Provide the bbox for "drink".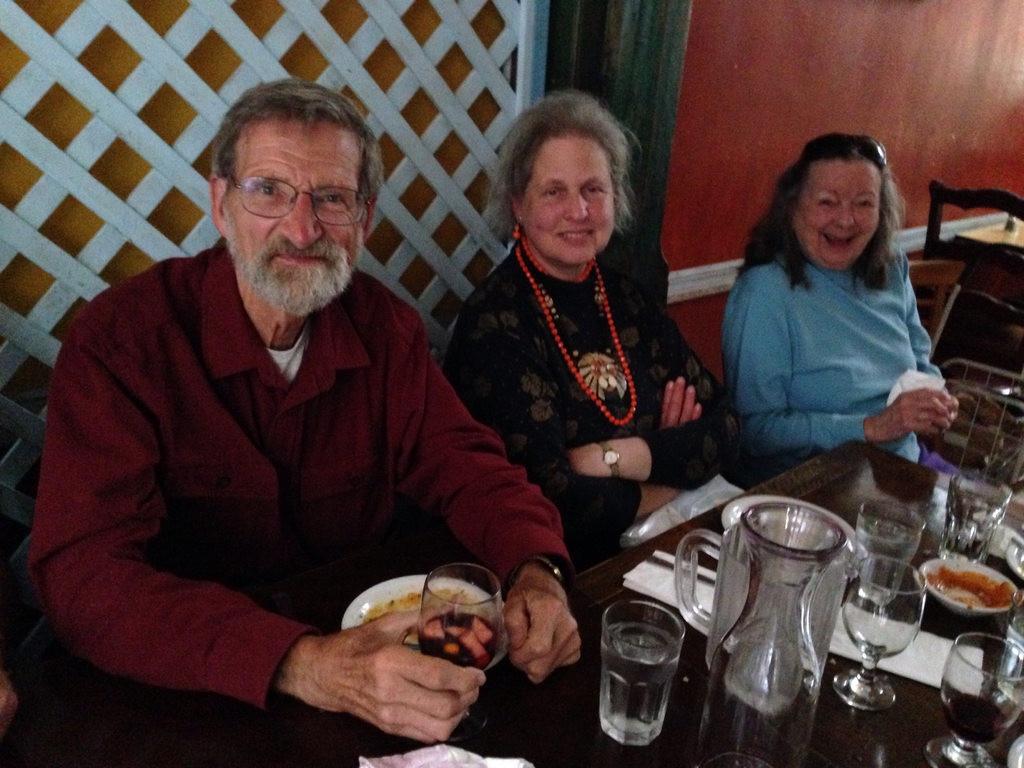
l=936, t=486, r=1006, b=569.
